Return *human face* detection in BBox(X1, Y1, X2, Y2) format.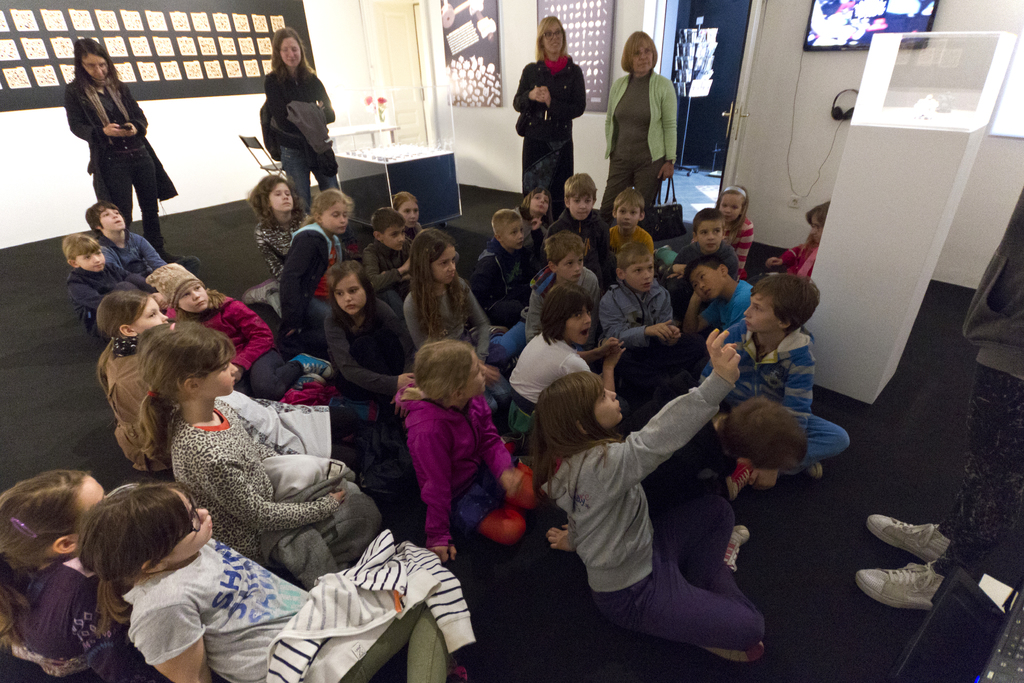
BBox(77, 252, 105, 272).
